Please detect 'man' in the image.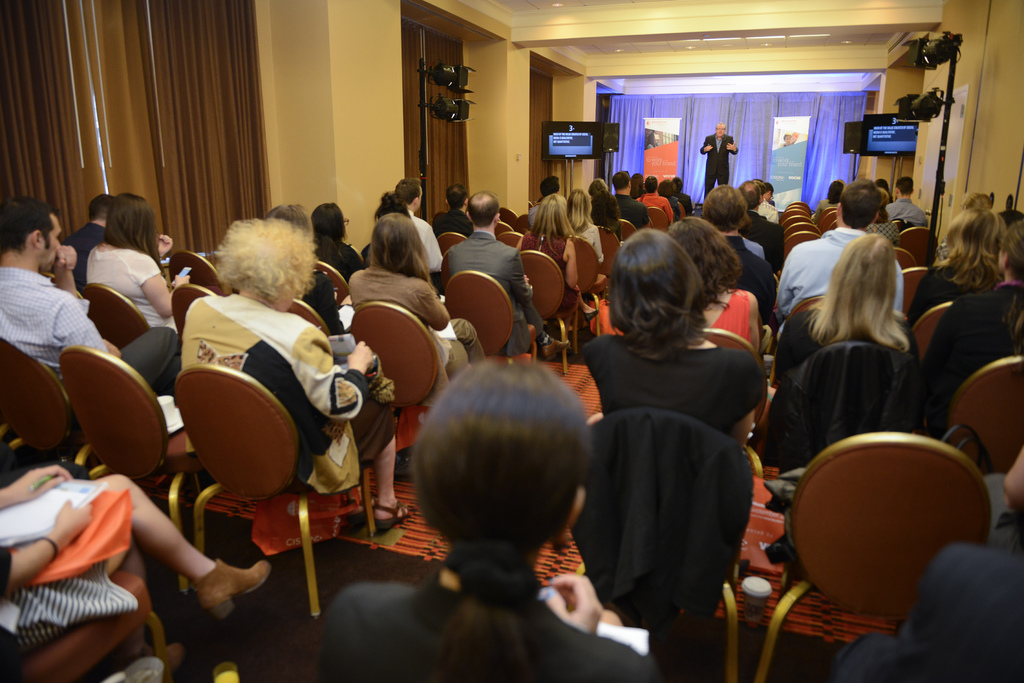
pyautogui.locateOnScreen(438, 190, 572, 360).
